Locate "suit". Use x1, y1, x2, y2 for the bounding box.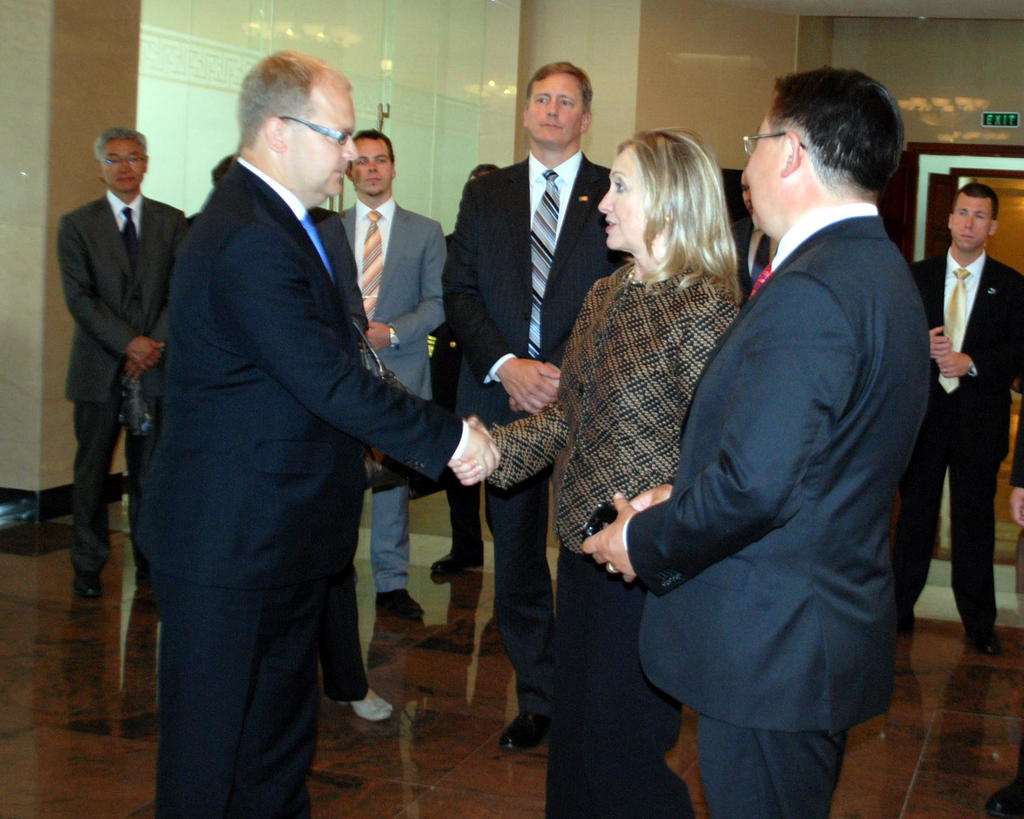
342, 195, 447, 599.
